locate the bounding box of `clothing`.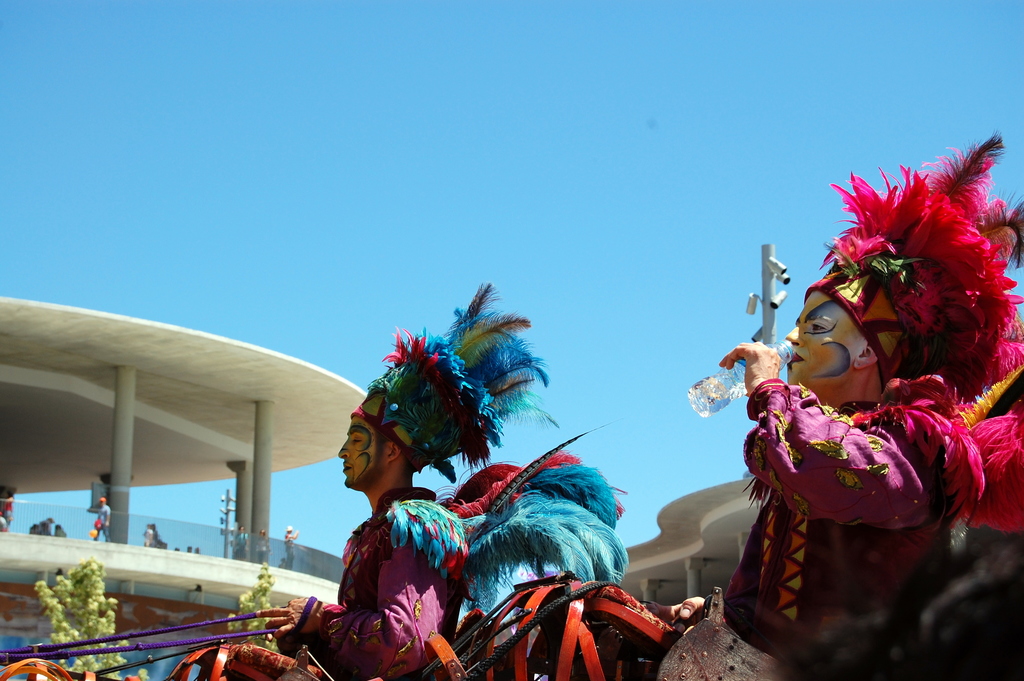
Bounding box: [307, 489, 484, 680].
